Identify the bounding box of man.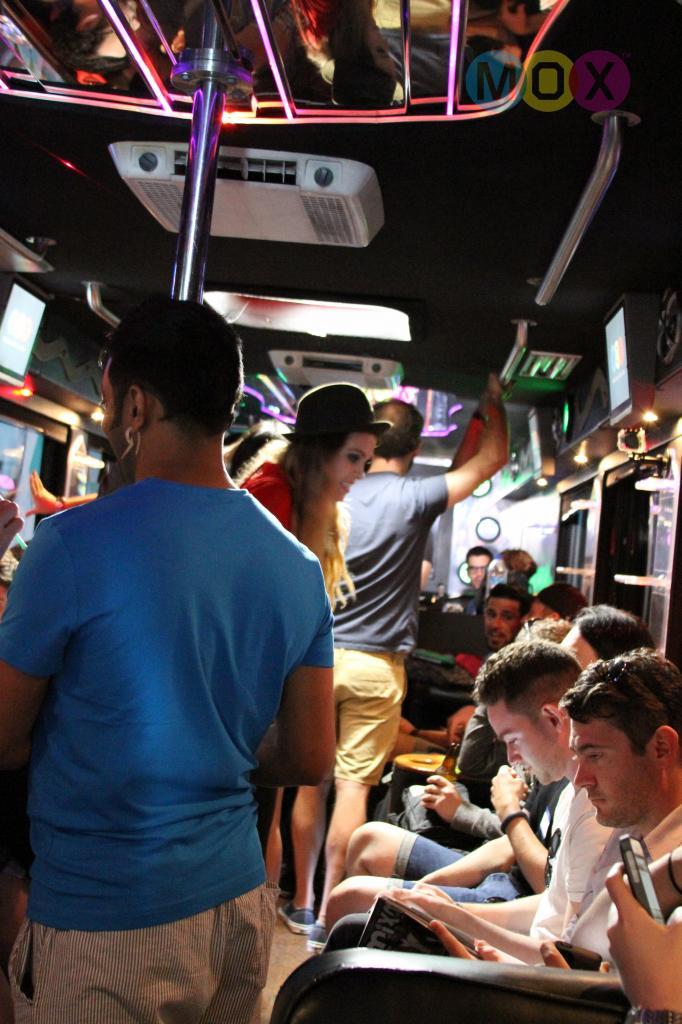
529 583 596 618.
